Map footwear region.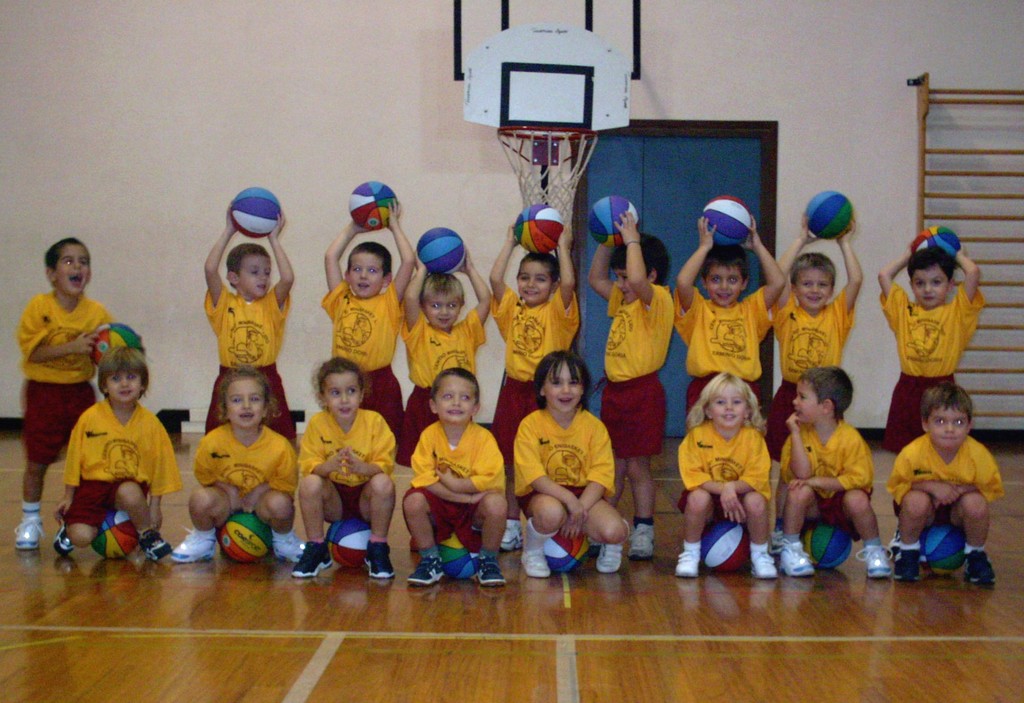
Mapped to locate(966, 551, 996, 585).
